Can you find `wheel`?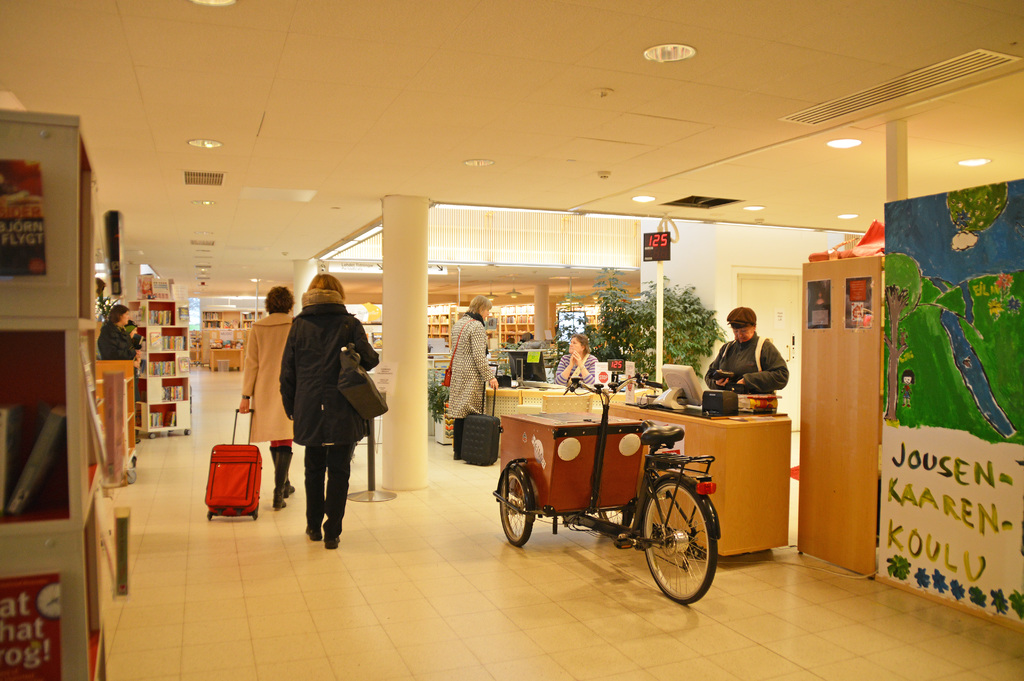
Yes, bounding box: detection(651, 489, 717, 606).
